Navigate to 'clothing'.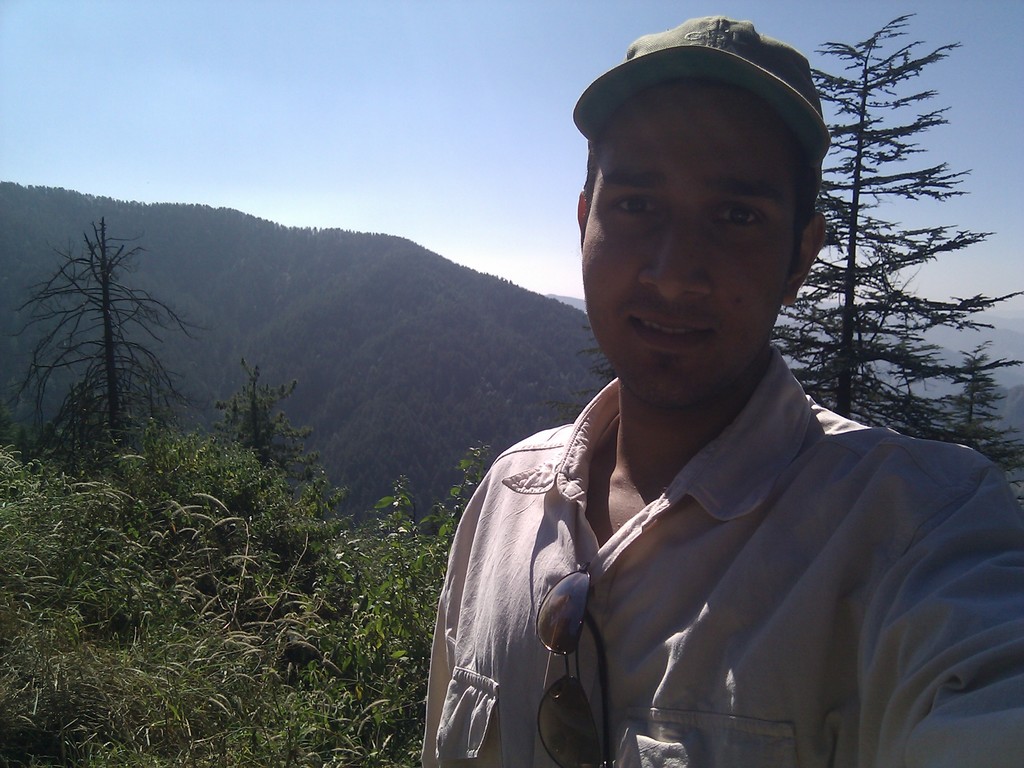
Navigation target: rect(428, 306, 1014, 767).
